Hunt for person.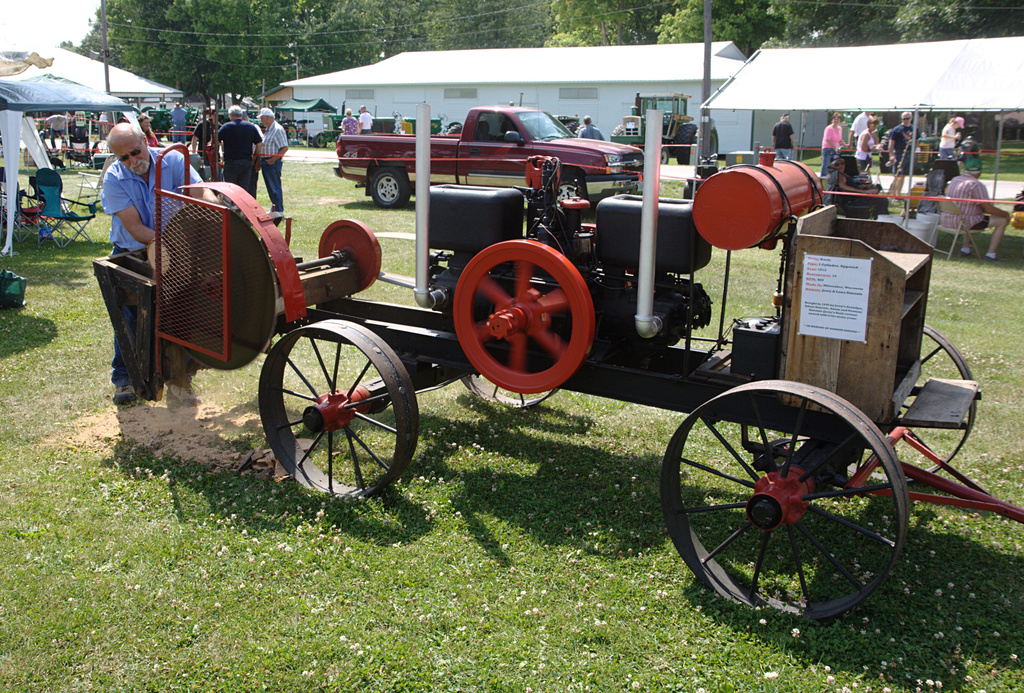
Hunted down at bbox=(358, 108, 372, 130).
